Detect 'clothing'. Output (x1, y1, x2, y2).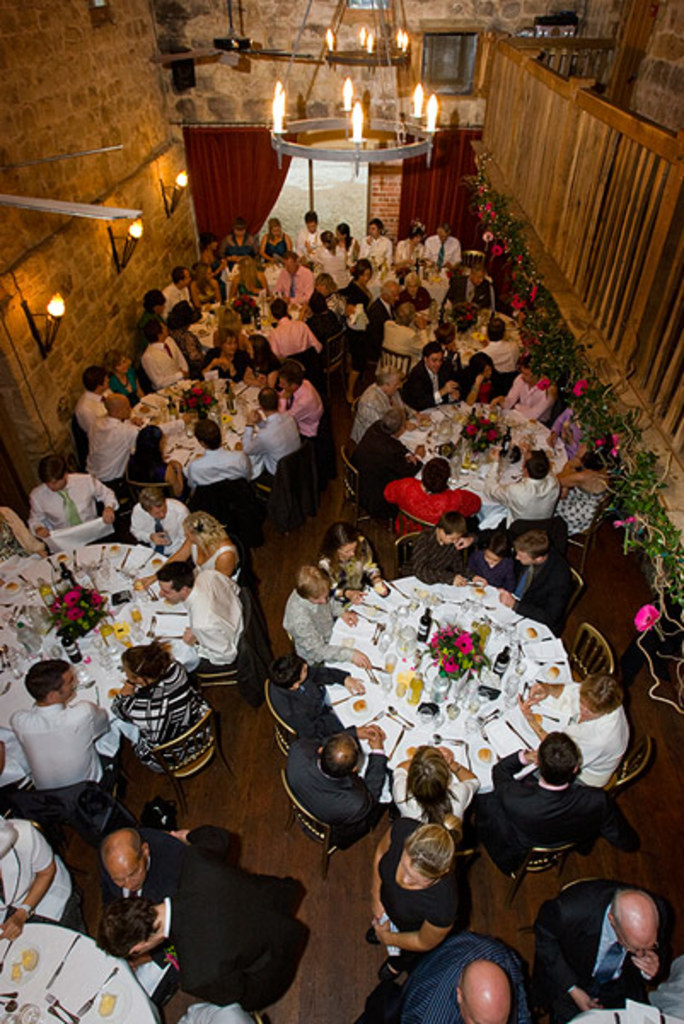
(0, 510, 48, 582).
